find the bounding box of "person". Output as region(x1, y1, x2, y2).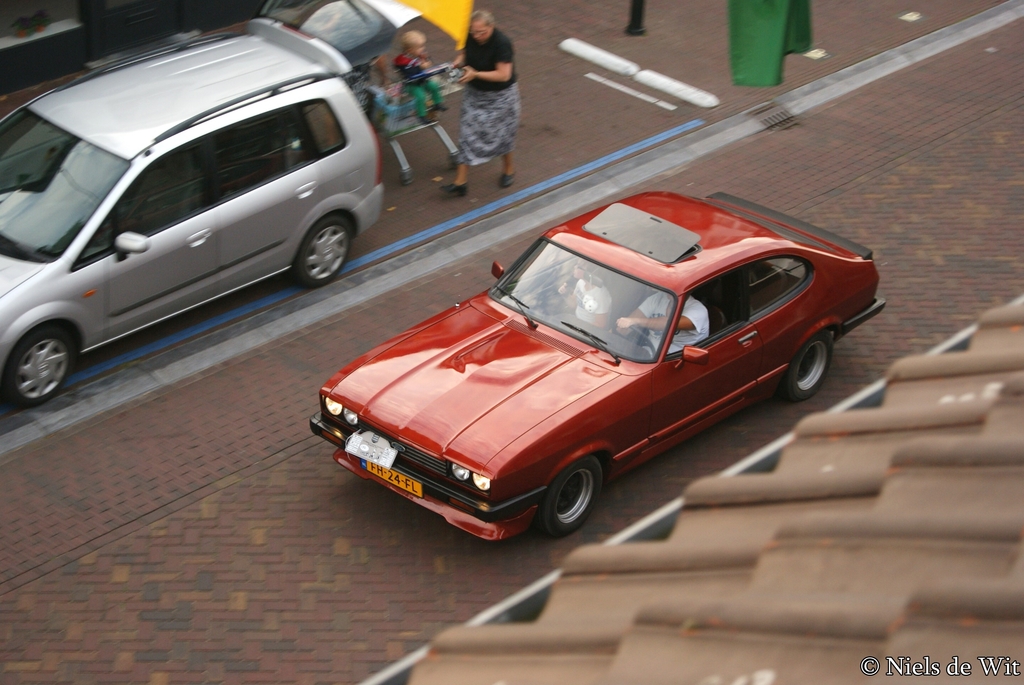
region(439, 12, 523, 190).
